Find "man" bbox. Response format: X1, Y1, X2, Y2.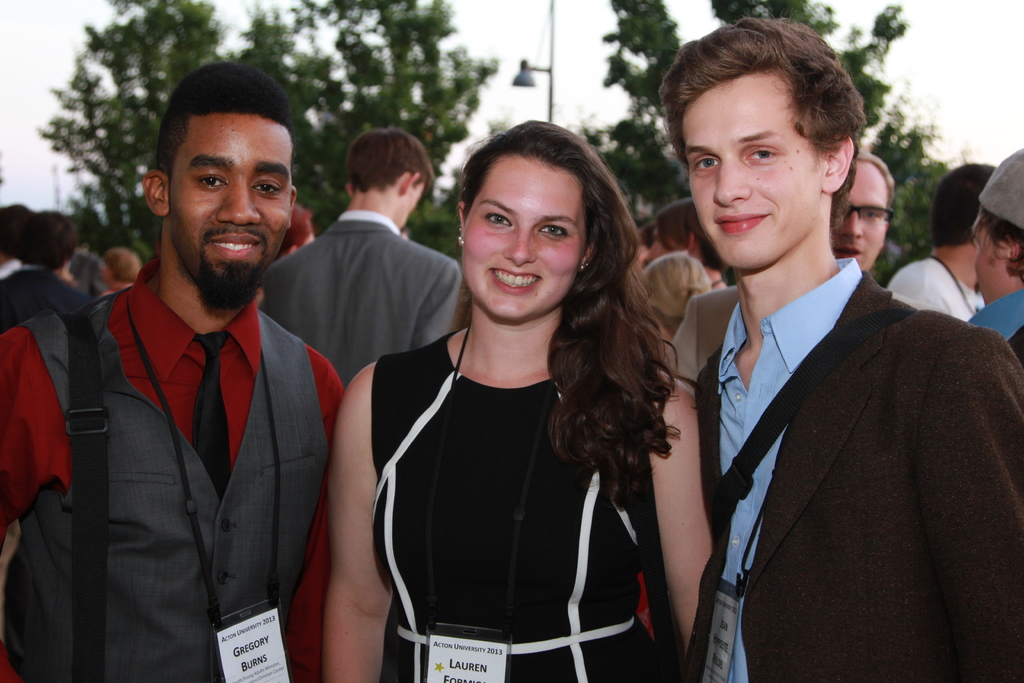
262, 126, 451, 396.
